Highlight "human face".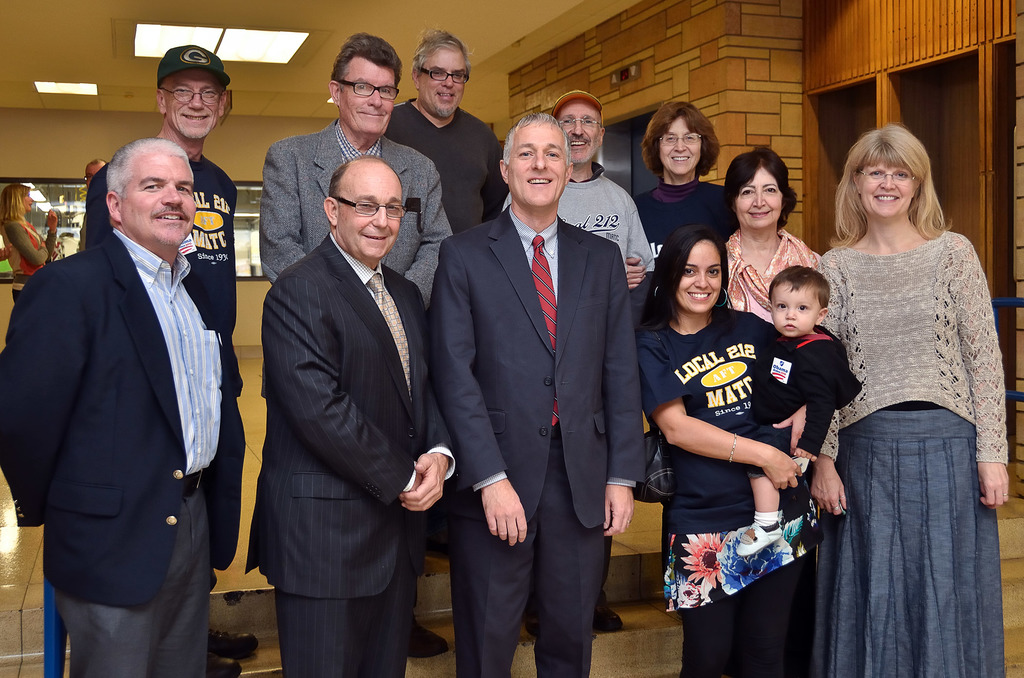
Highlighted region: left=339, top=56, right=396, bottom=134.
